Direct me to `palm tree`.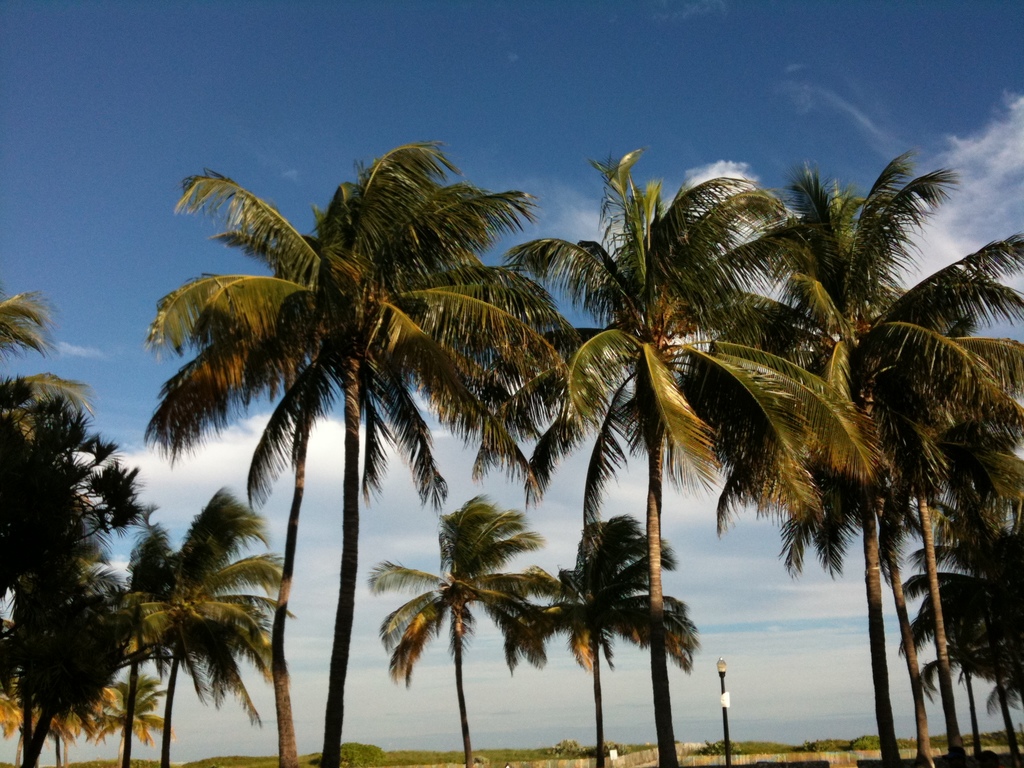
Direction: {"x1": 130, "y1": 515, "x2": 296, "y2": 767}.
